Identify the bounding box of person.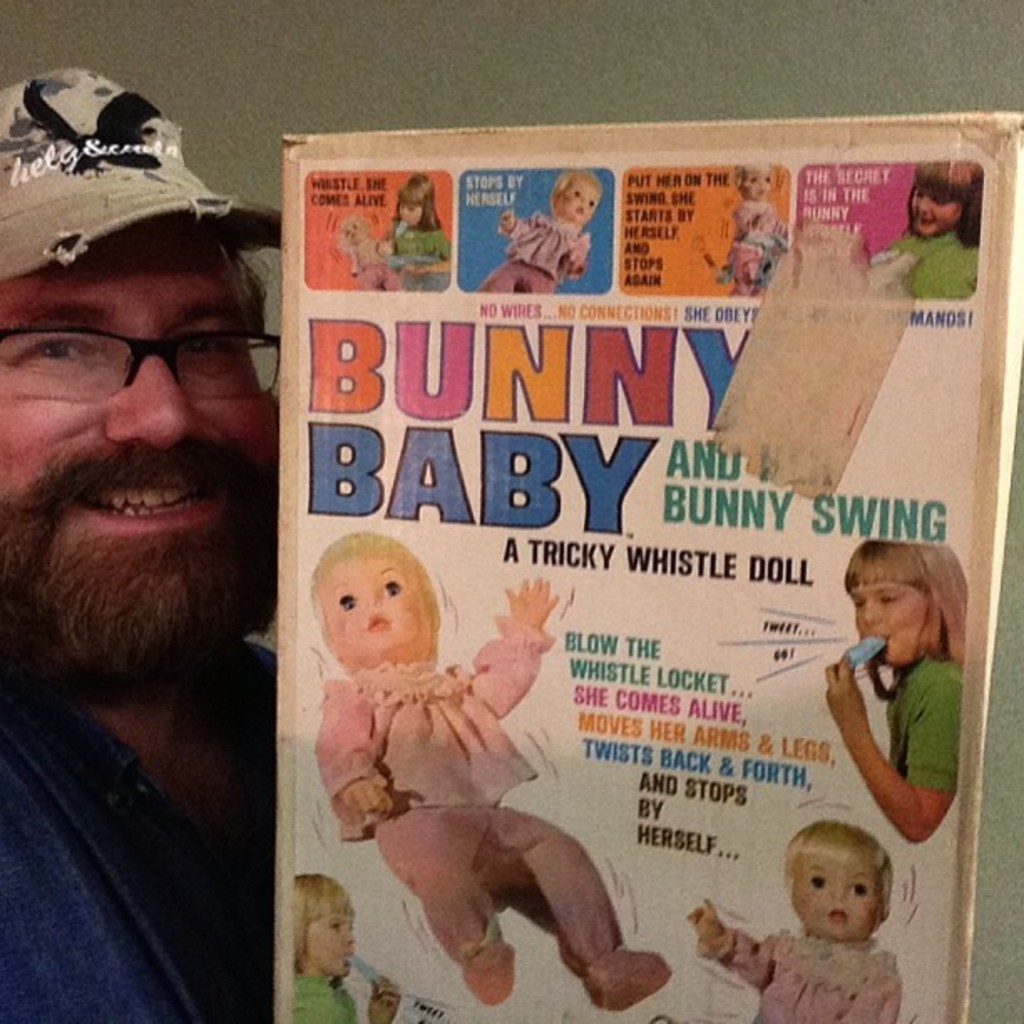
select_region(479, 169, 606, 293).
